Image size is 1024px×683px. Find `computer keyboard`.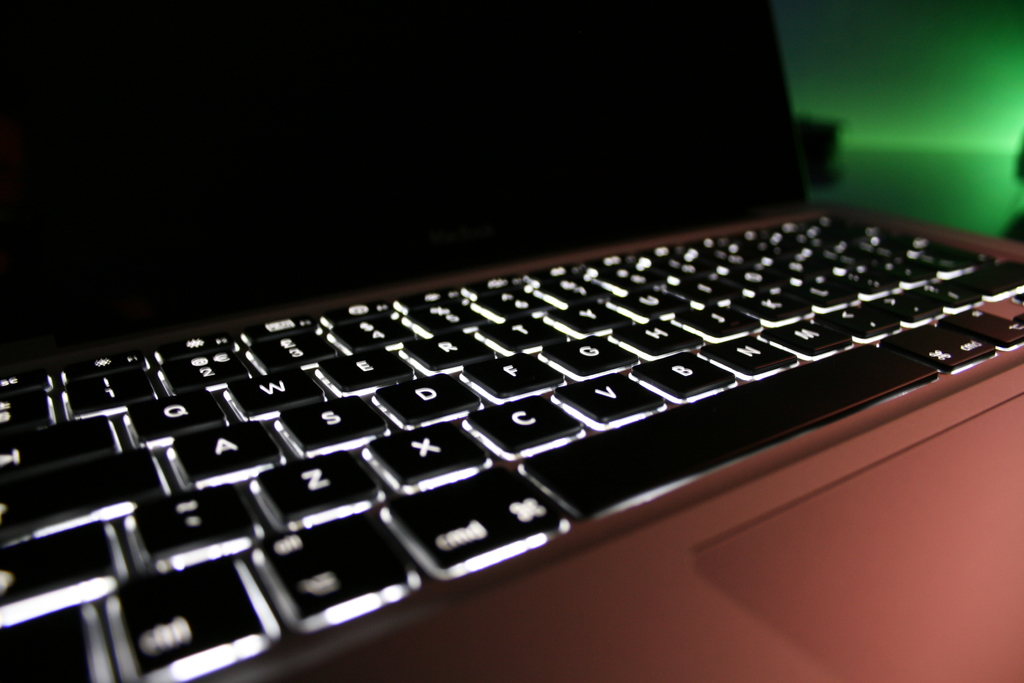
<region>0, 210, 1022, 682</region>.
